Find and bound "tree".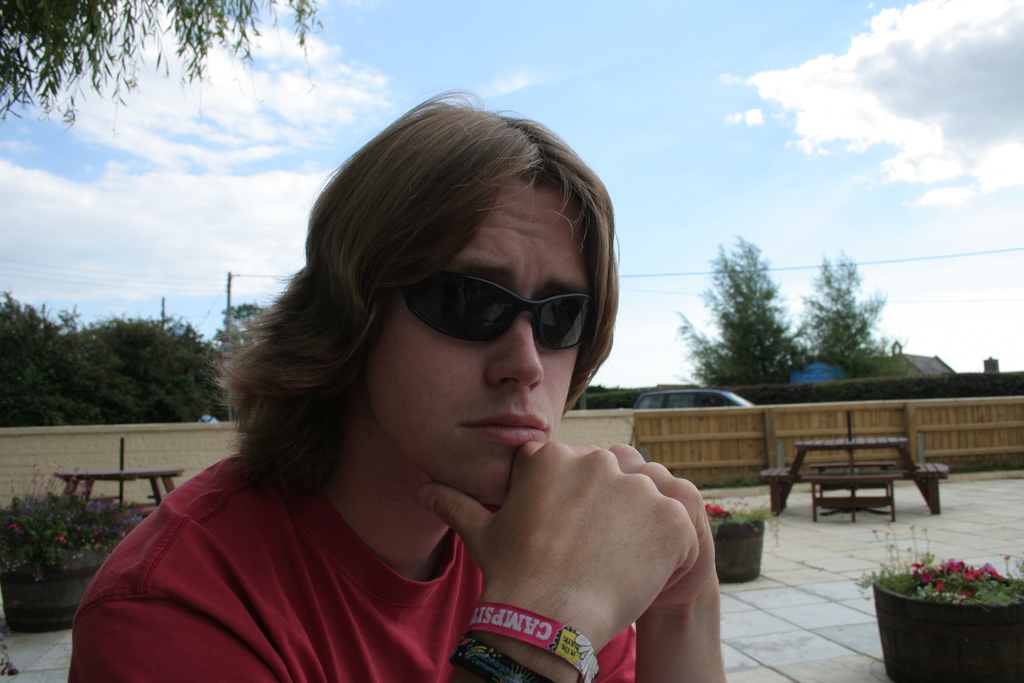
Bound: 676, 234, 806, 385.
